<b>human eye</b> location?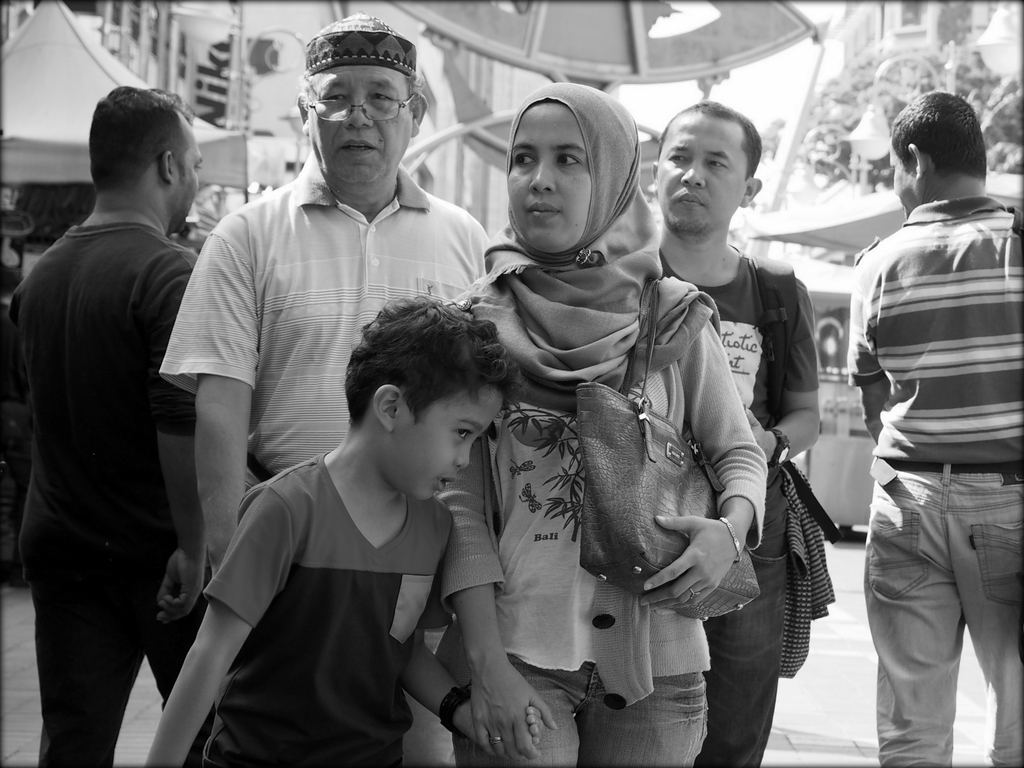
crop(669, 150, 690, 164)
